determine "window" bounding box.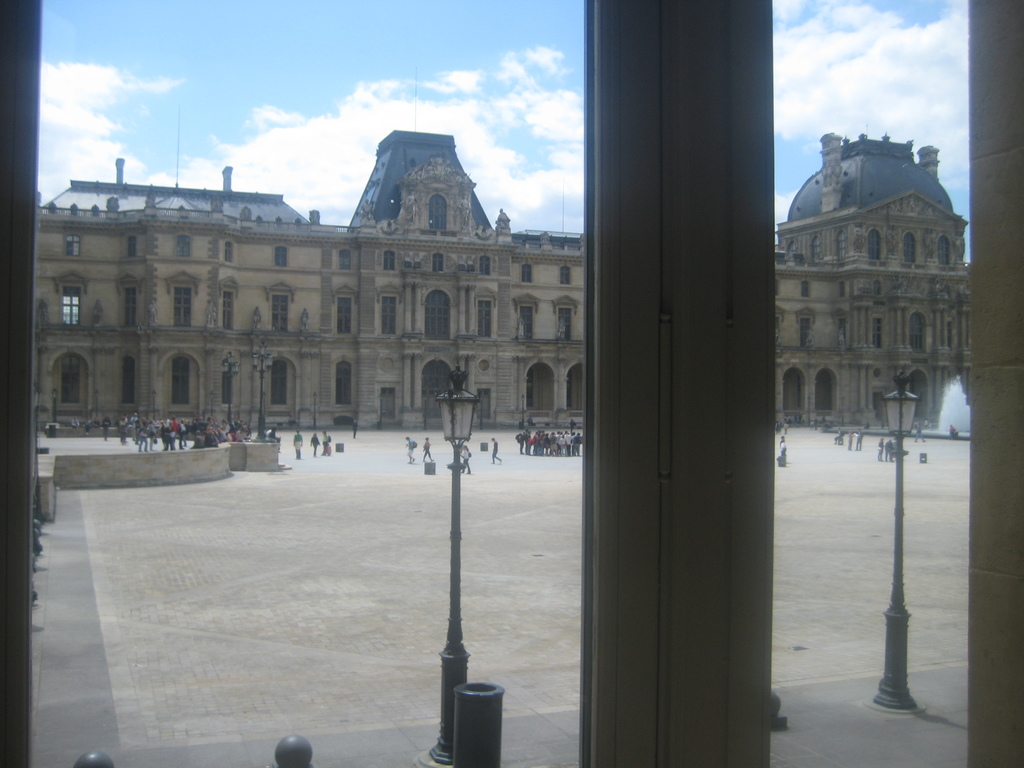
Determined: crop(63, 285, 79, 330).
